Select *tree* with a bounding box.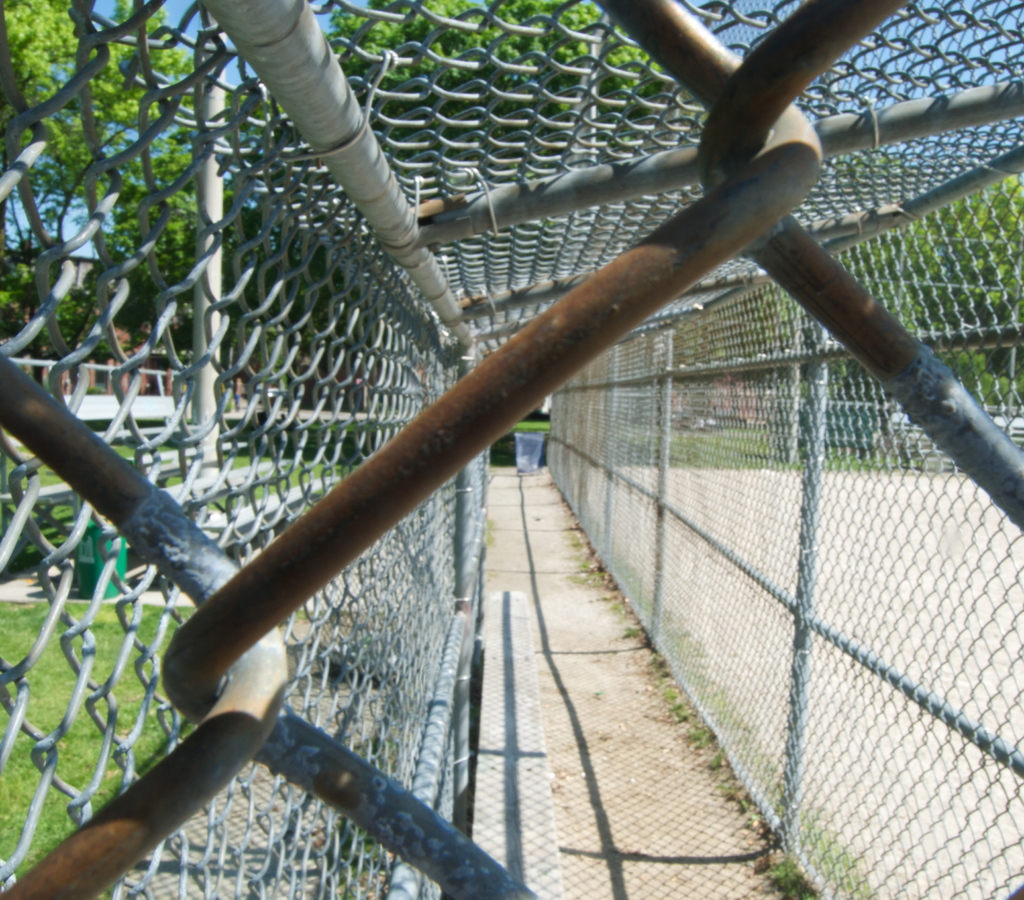
bbox=[333, 0, 696, 168].
